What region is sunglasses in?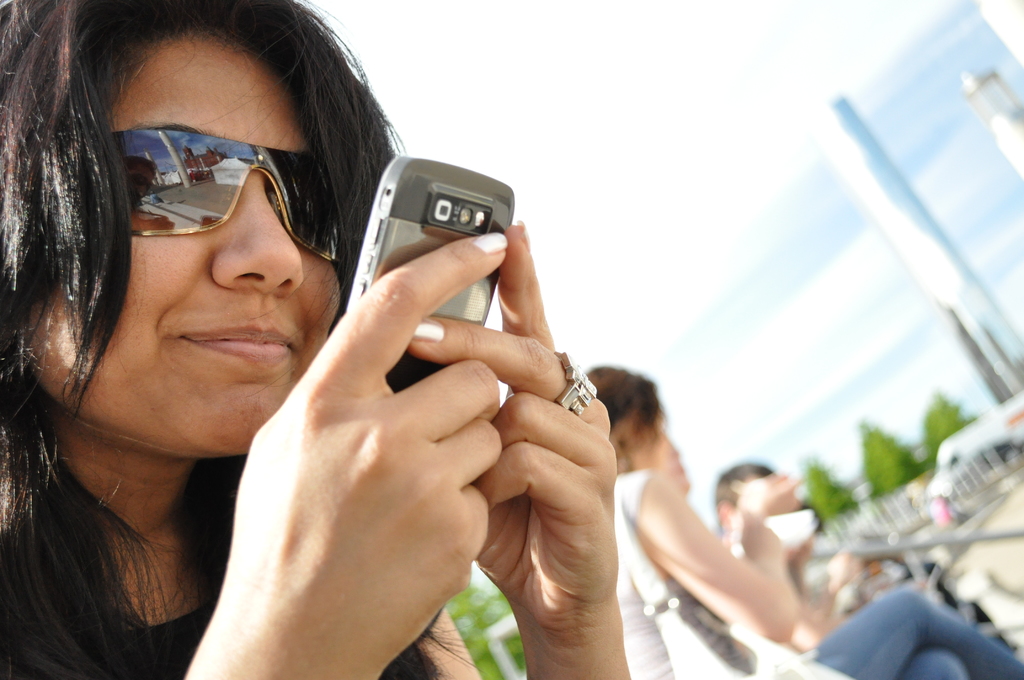
x1=111, y1=129, x2=335, y2=255.
